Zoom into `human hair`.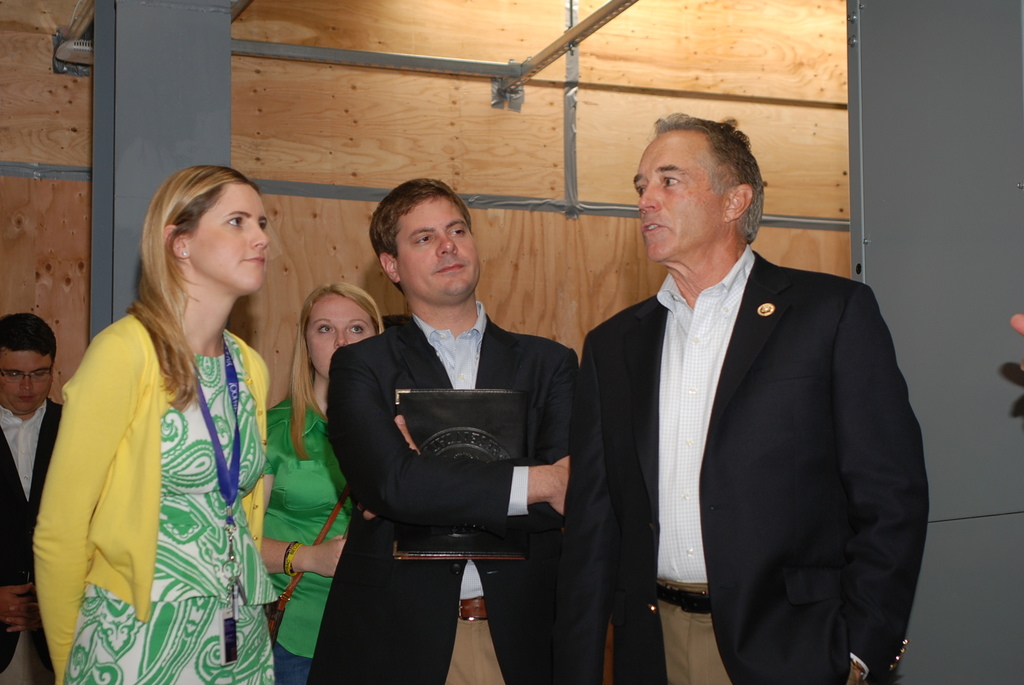
Zoom target: [left=650, top=118, right=770, bottom=242].
